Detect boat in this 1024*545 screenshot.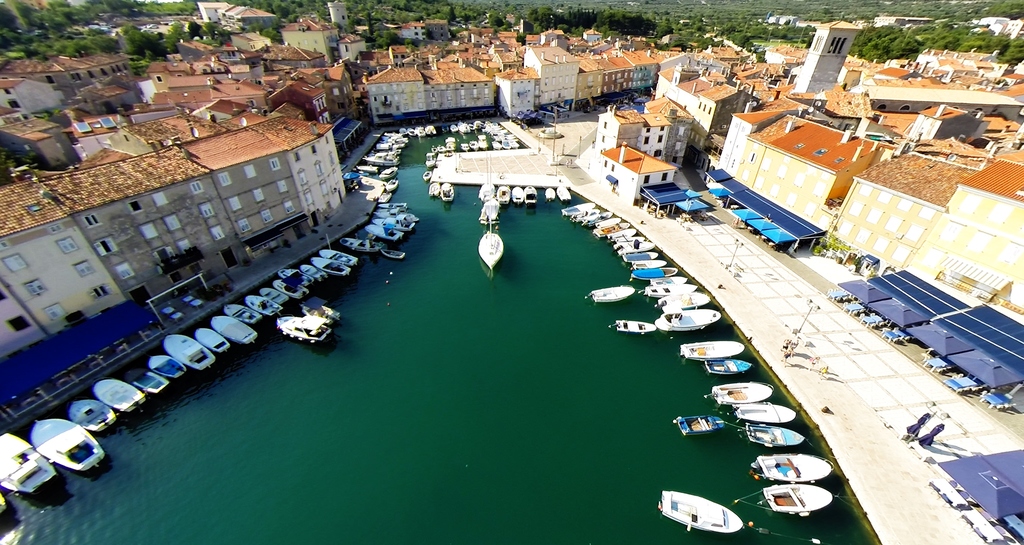
Detection: detection(620, 322, 663, 333).
